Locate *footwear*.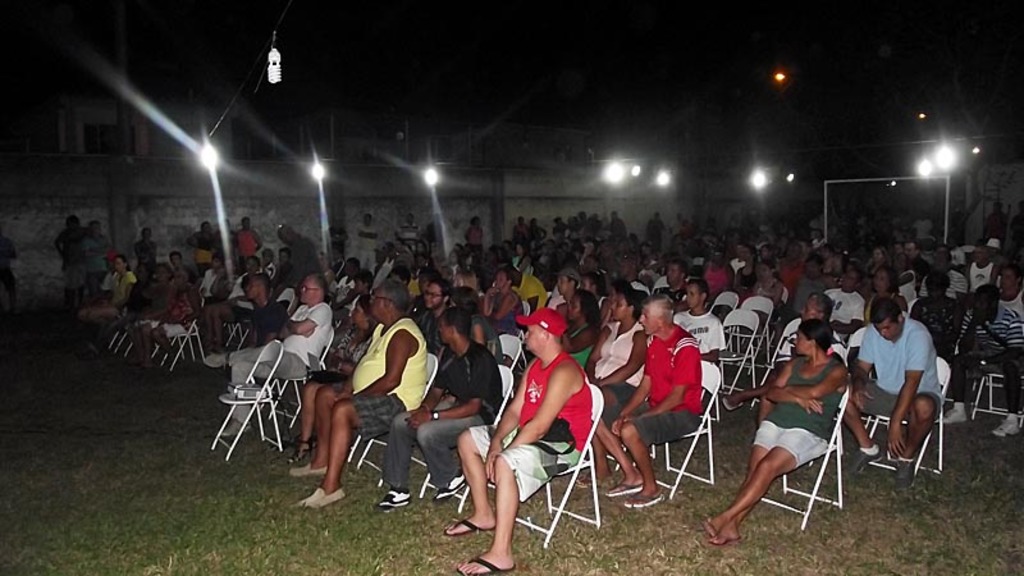
Bounding box: detection(724, 394, 742, 411).
